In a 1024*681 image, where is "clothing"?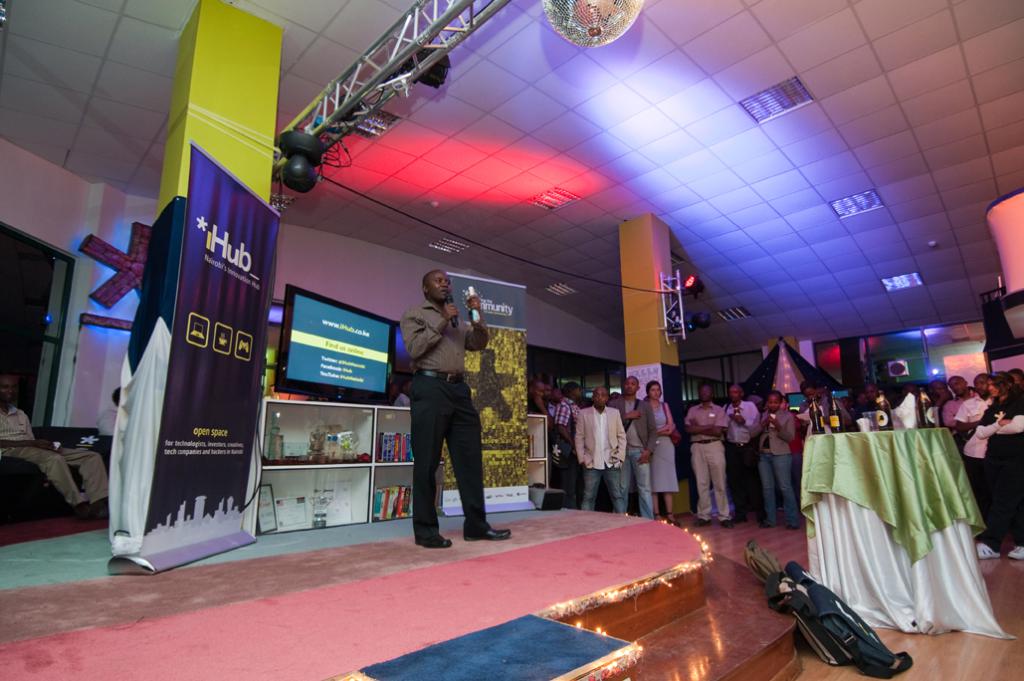
[742, 403, 798, 522].
